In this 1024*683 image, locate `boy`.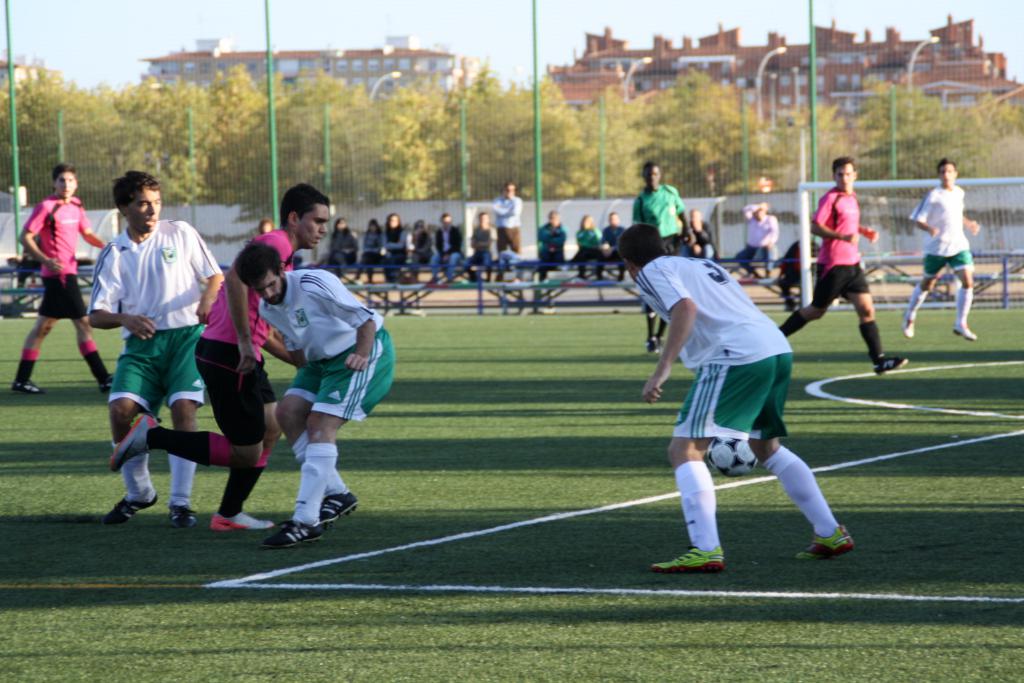
Bounding box: [x1=102, y1=175, x2=342, y2=533].
